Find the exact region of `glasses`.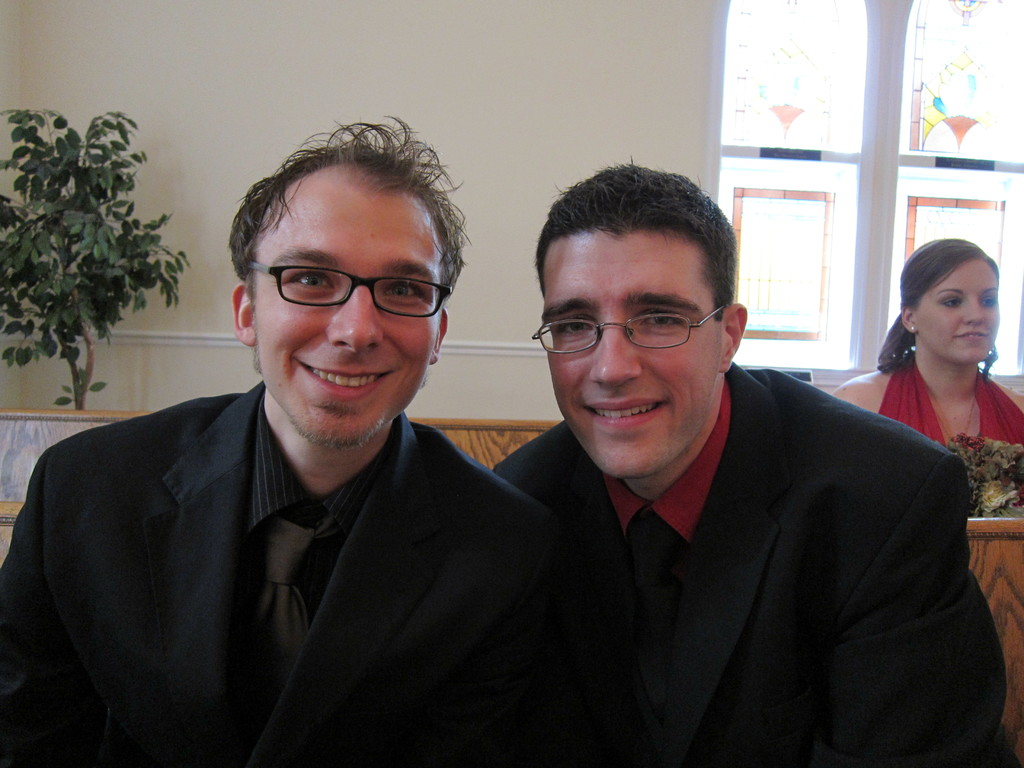
Exact region: <bbox>234, 252, 451, 330</bbox>.
